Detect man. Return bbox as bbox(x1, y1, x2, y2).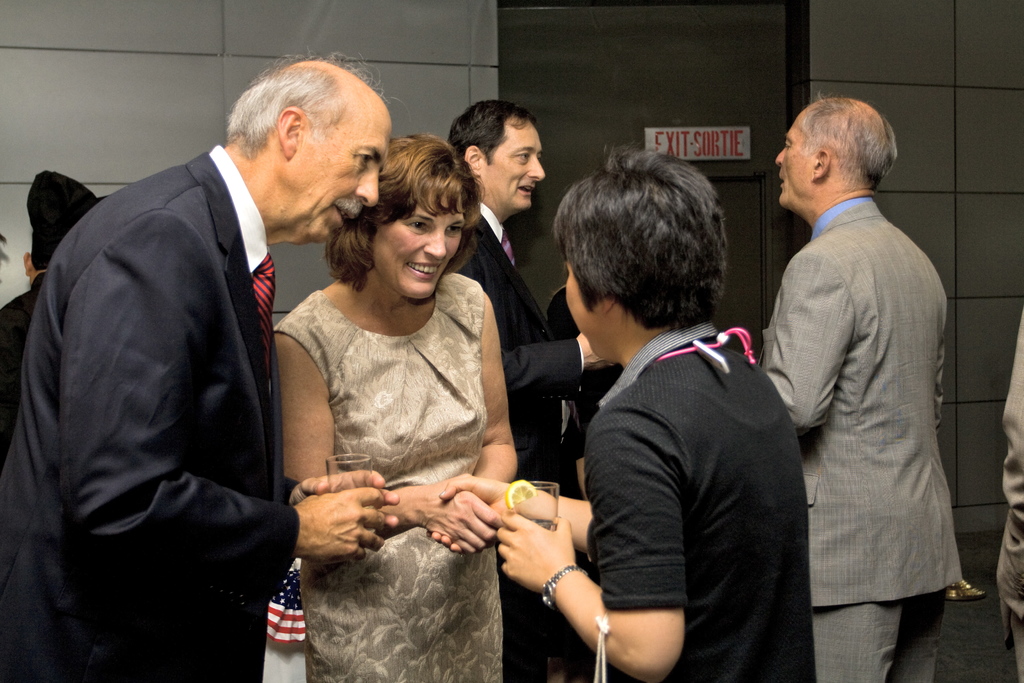
bbox(444, 95, 610, 682).
